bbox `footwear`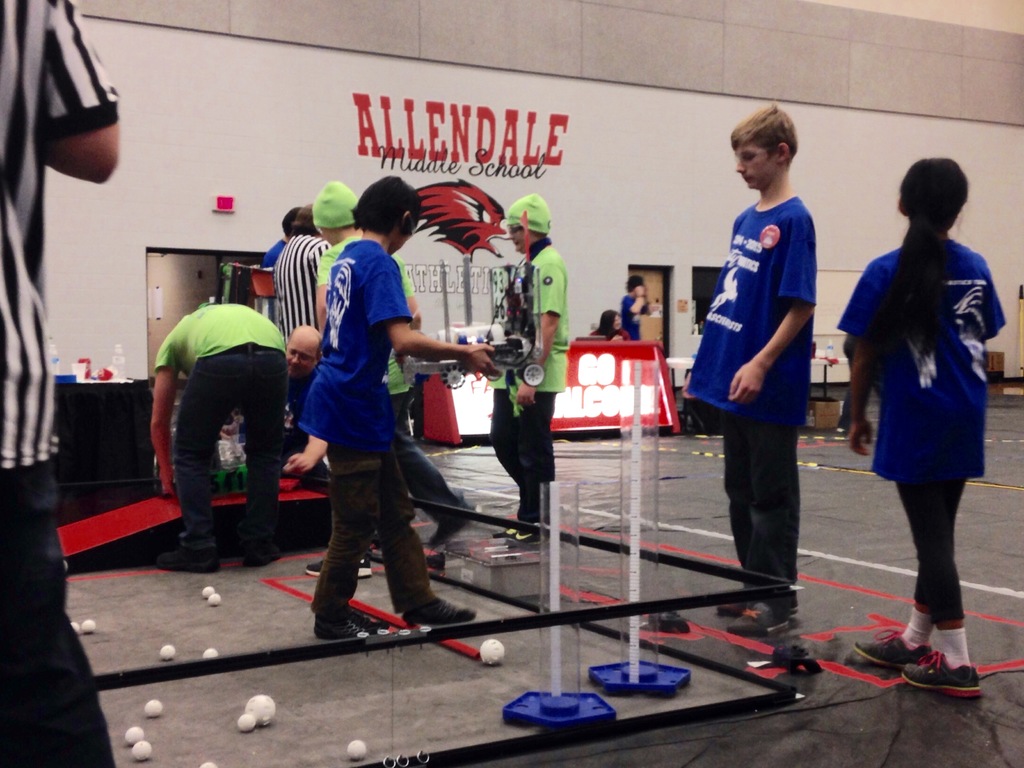
left=161, top=548, right=216, bottom=573
